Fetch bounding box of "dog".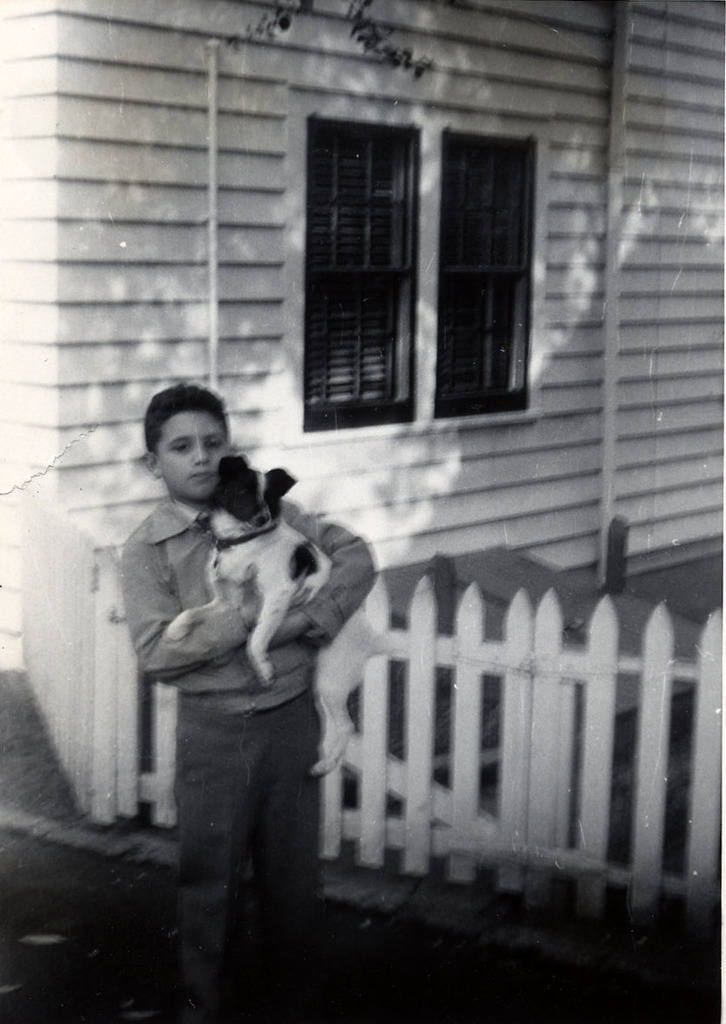
Bbox: bbox(163, 455, 396, 783).
